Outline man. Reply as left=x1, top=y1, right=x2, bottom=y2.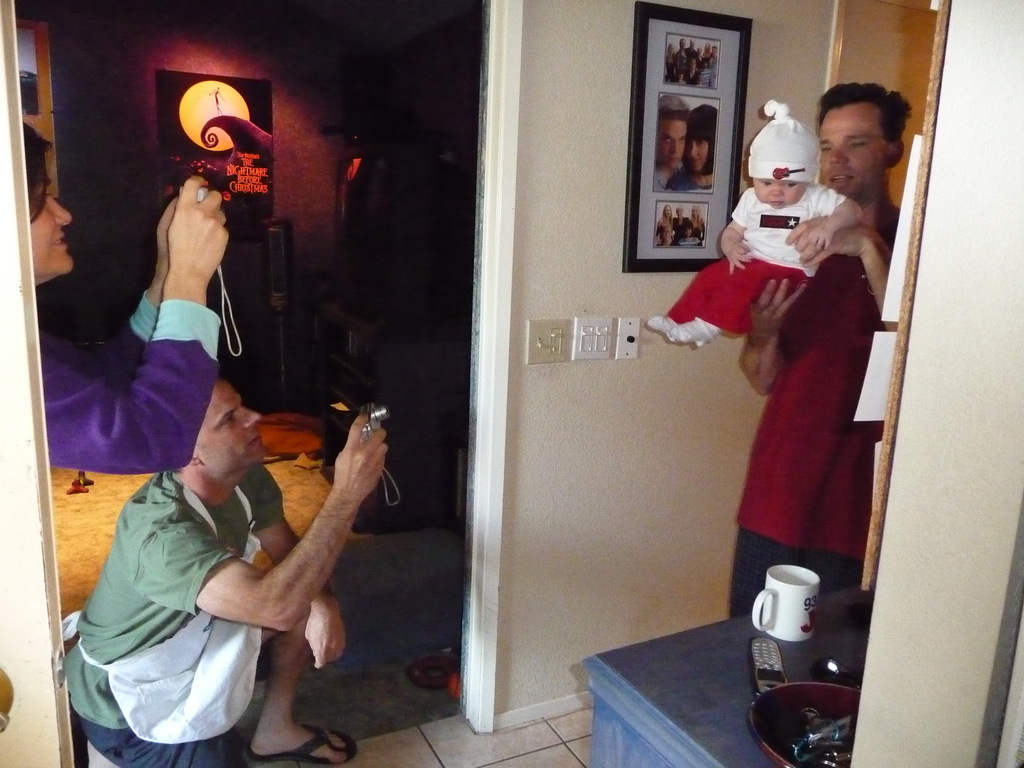
left=730, top=82, right=908, bottom=616.
